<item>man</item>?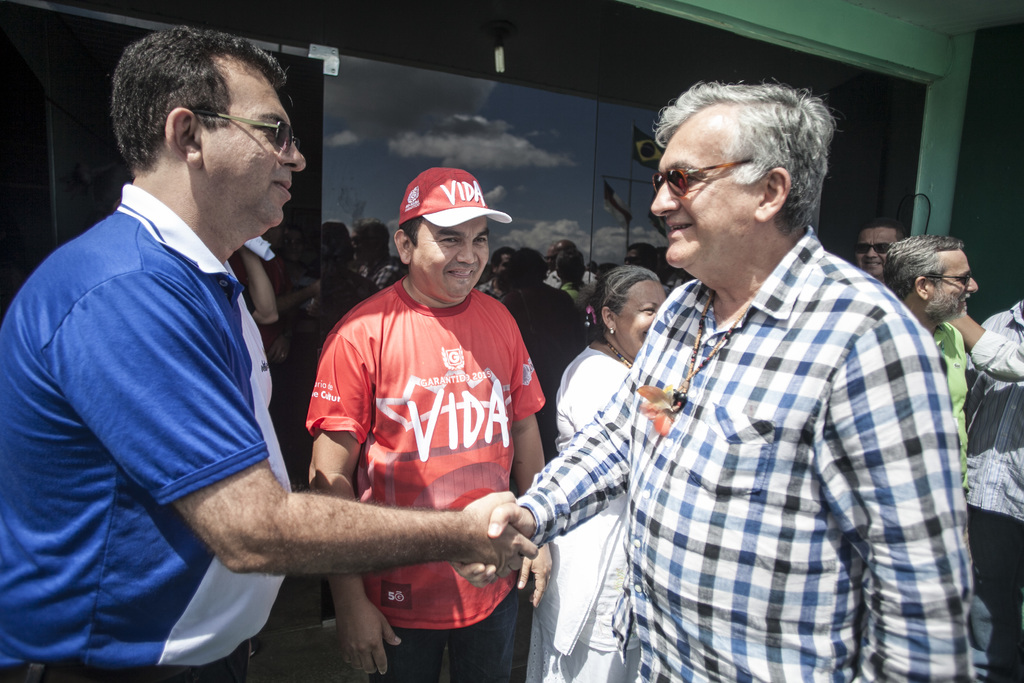
[x1=942, y1=298, x2=1023, y2=682]
